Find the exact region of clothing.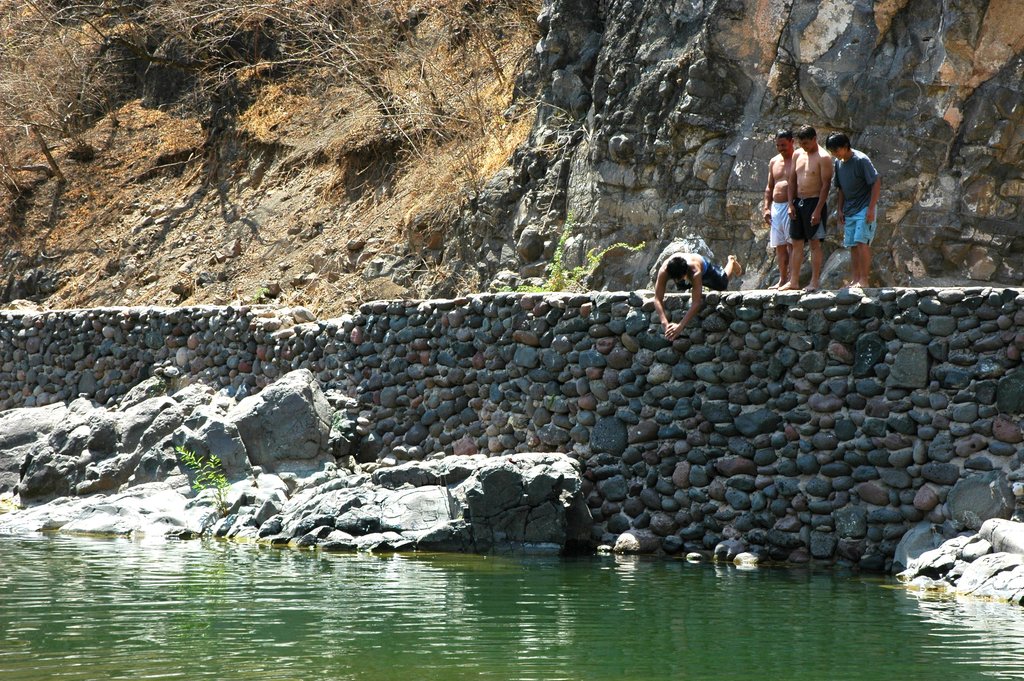
Exact region: 676,256,727,291.
